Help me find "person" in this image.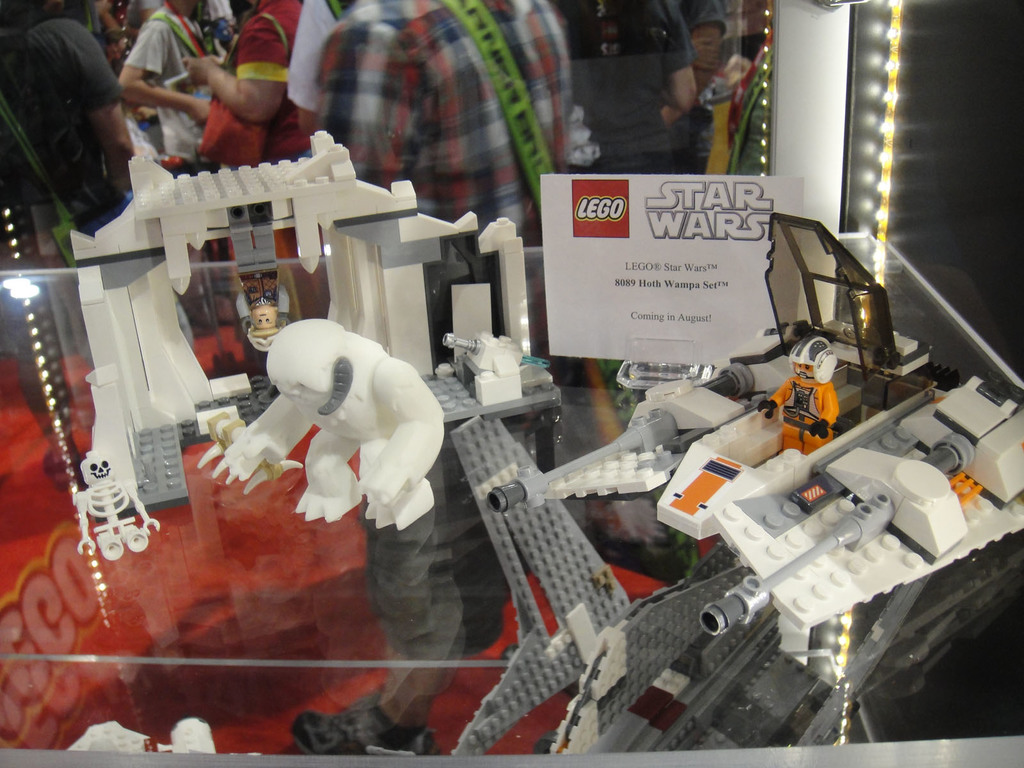
Found it: rect(116, 0, 221, 156).
